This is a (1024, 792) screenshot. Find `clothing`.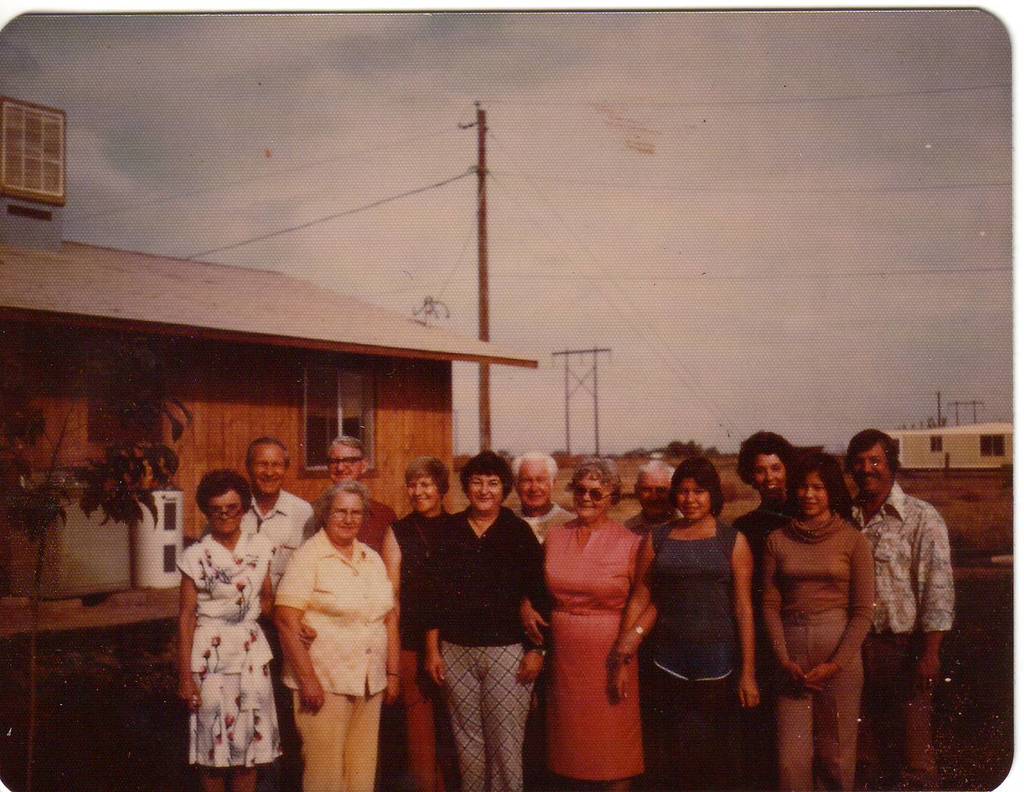
Bounding box: left=504, top=503, right=575, bottom=538.
